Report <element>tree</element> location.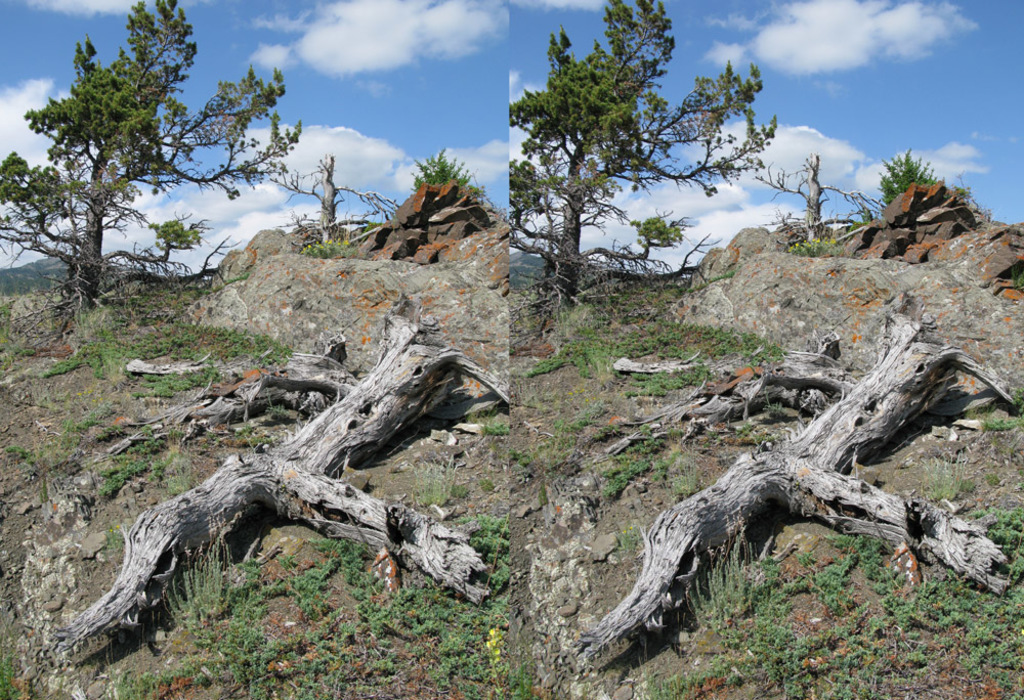
Report: (270, 152, 409, 248).
